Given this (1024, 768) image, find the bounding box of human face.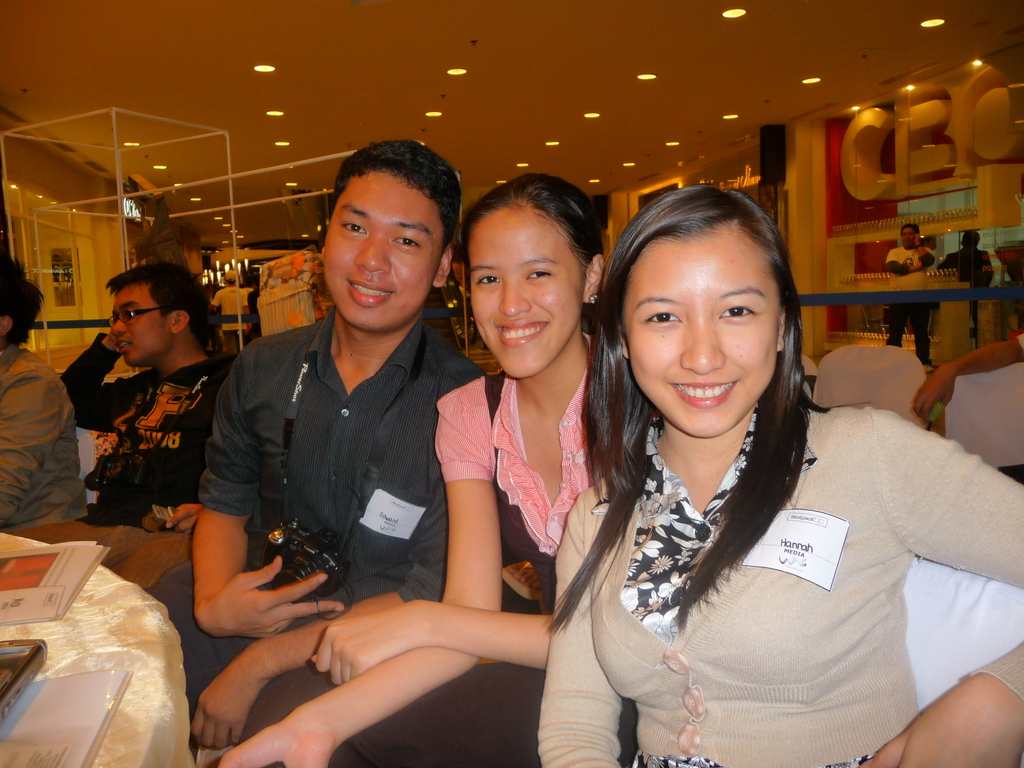
box=[627, 227, 784, 435].
